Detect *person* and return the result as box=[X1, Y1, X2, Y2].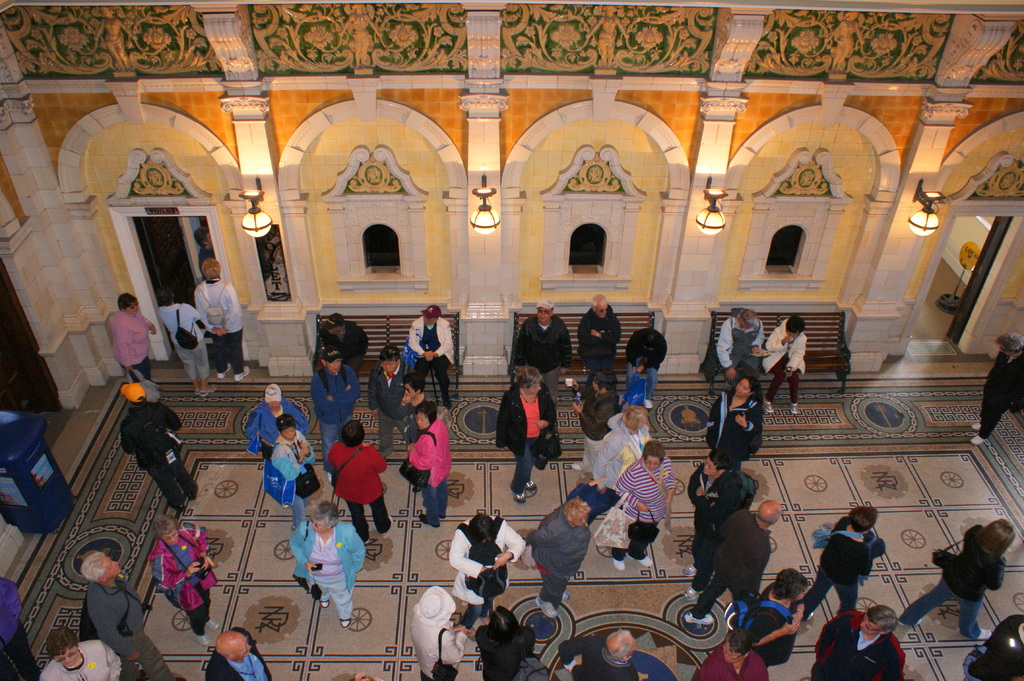
box=[498, 359, 560, 511].
